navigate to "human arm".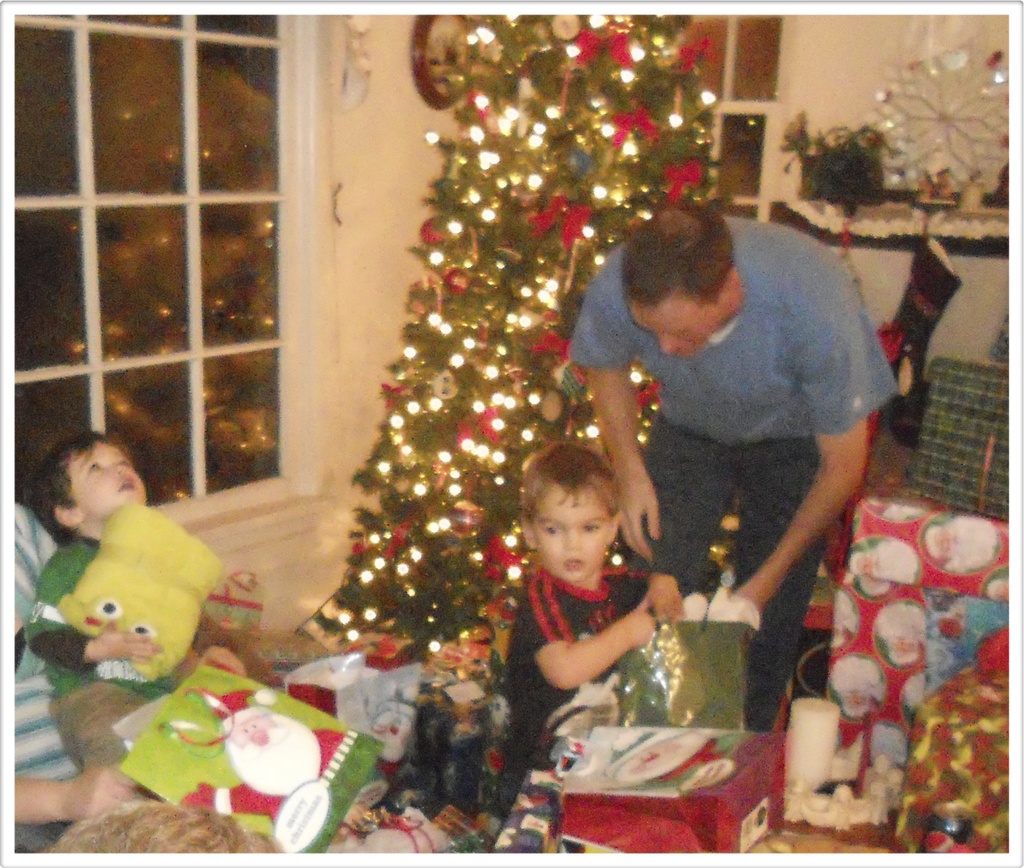
Navigation target: bbox(588, 266, 660, 566).
